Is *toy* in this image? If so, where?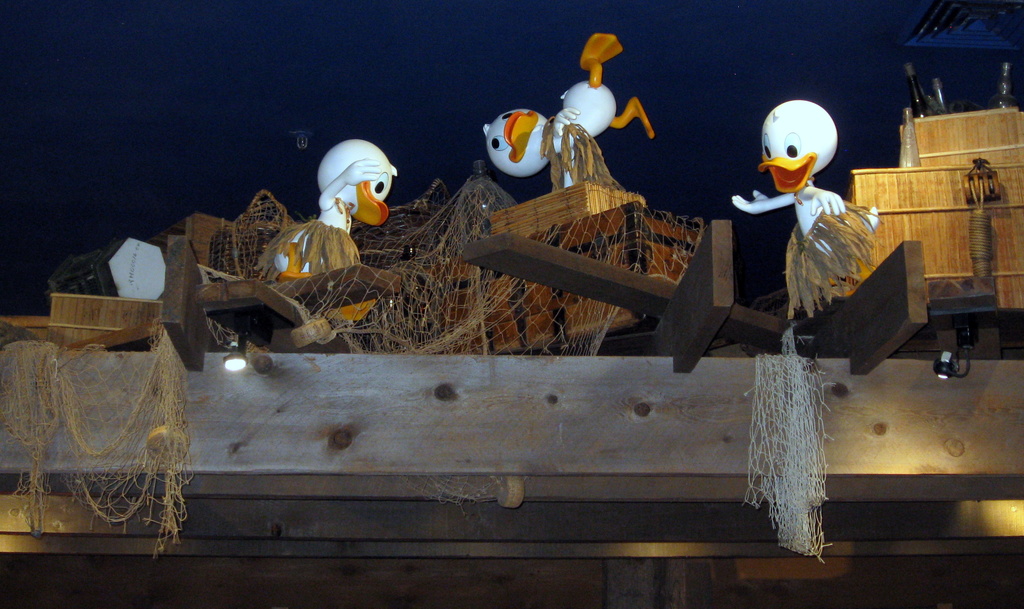
Yes, at (481, 31, 656, 187).
